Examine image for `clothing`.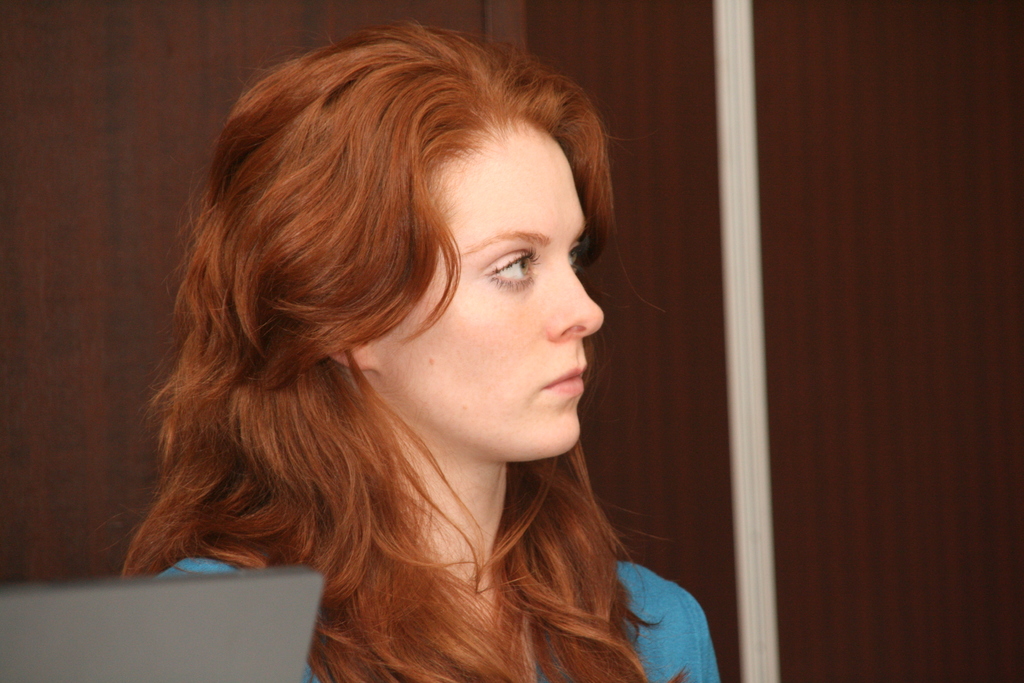
Examination result: <region>145, 545, 732, 682</region>.
